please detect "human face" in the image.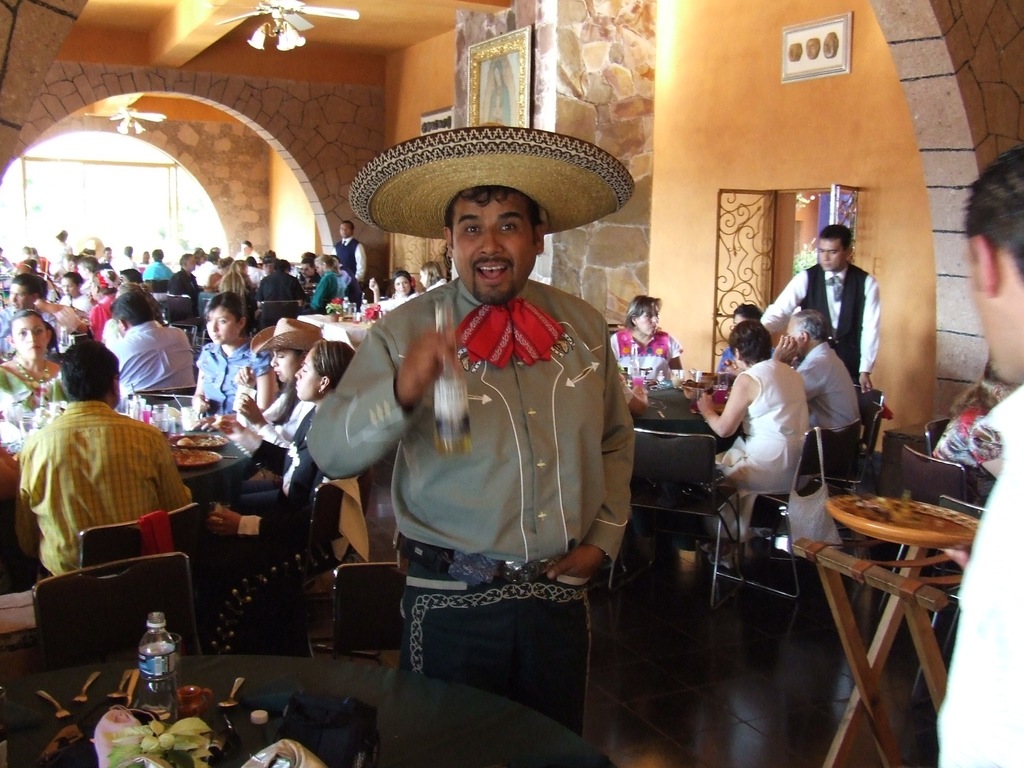
[9, 317, 44, 357].
